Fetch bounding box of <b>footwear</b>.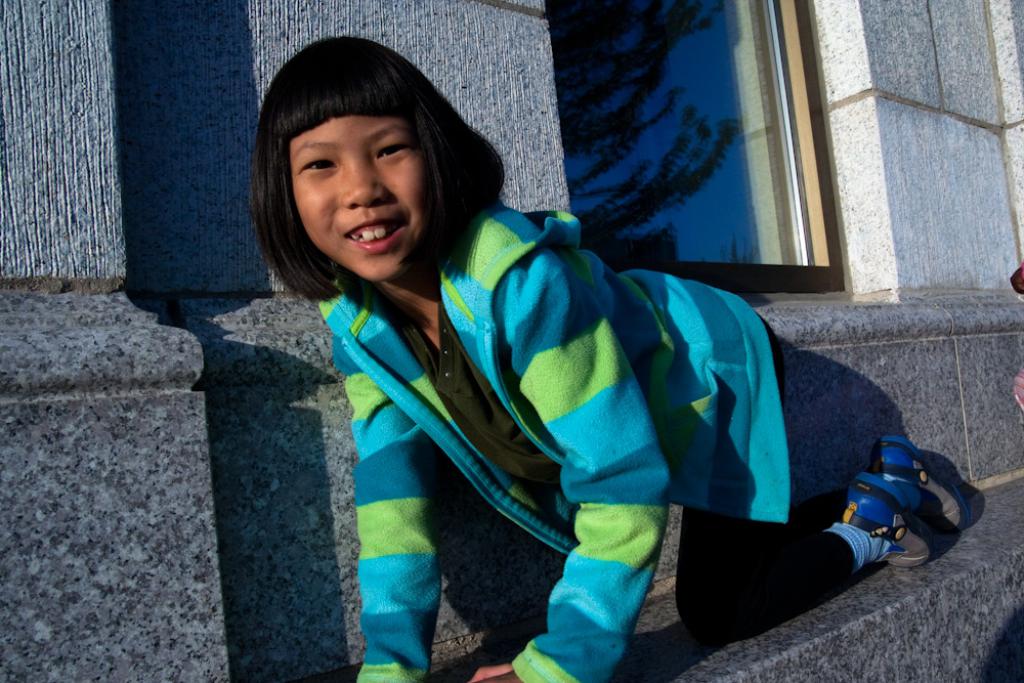
Bbox: [left=873, top=437, right=974, bottom=537].
